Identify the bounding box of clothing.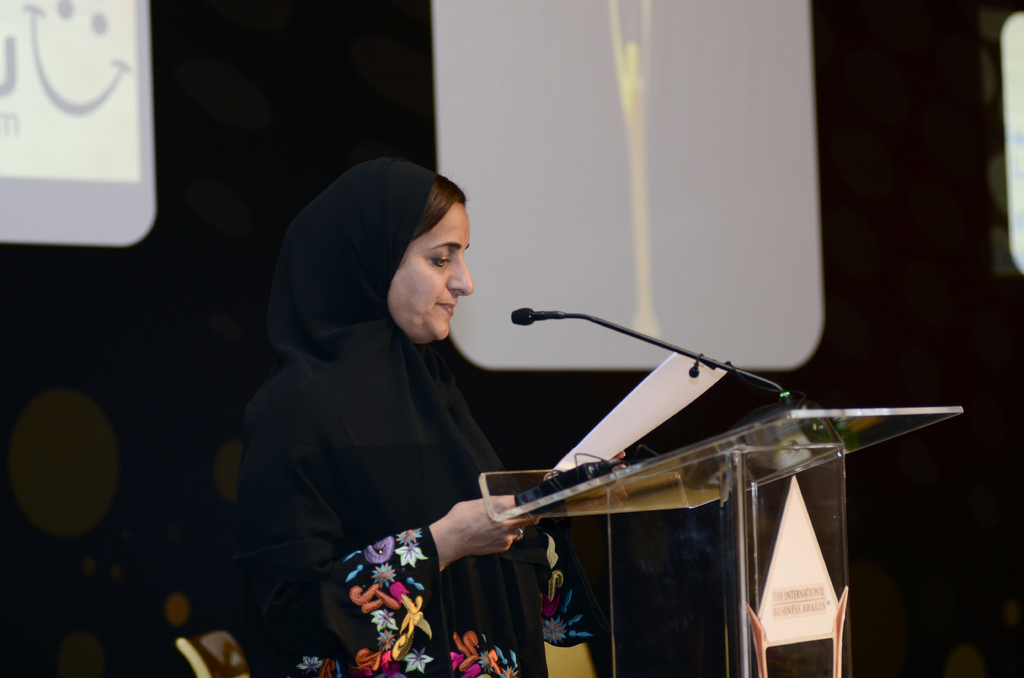
{"left": 227, "top": 156, "right": 592, "bottom": 677}.
